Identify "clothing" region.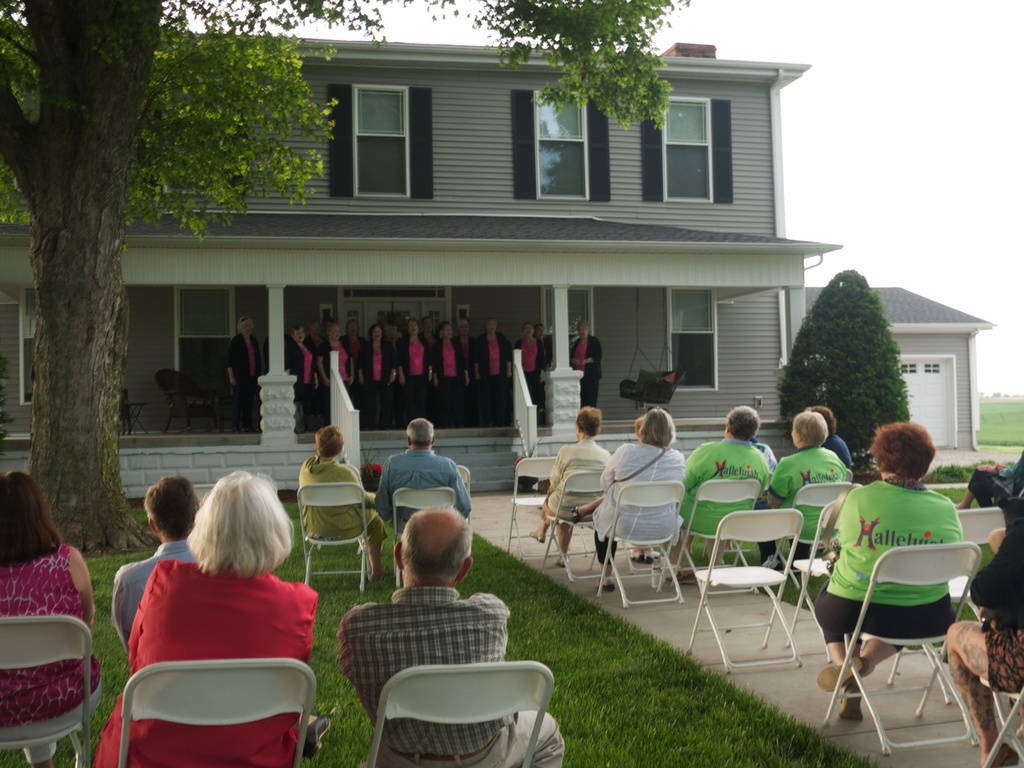
Region: select_region(360, 340, 393, 424).
